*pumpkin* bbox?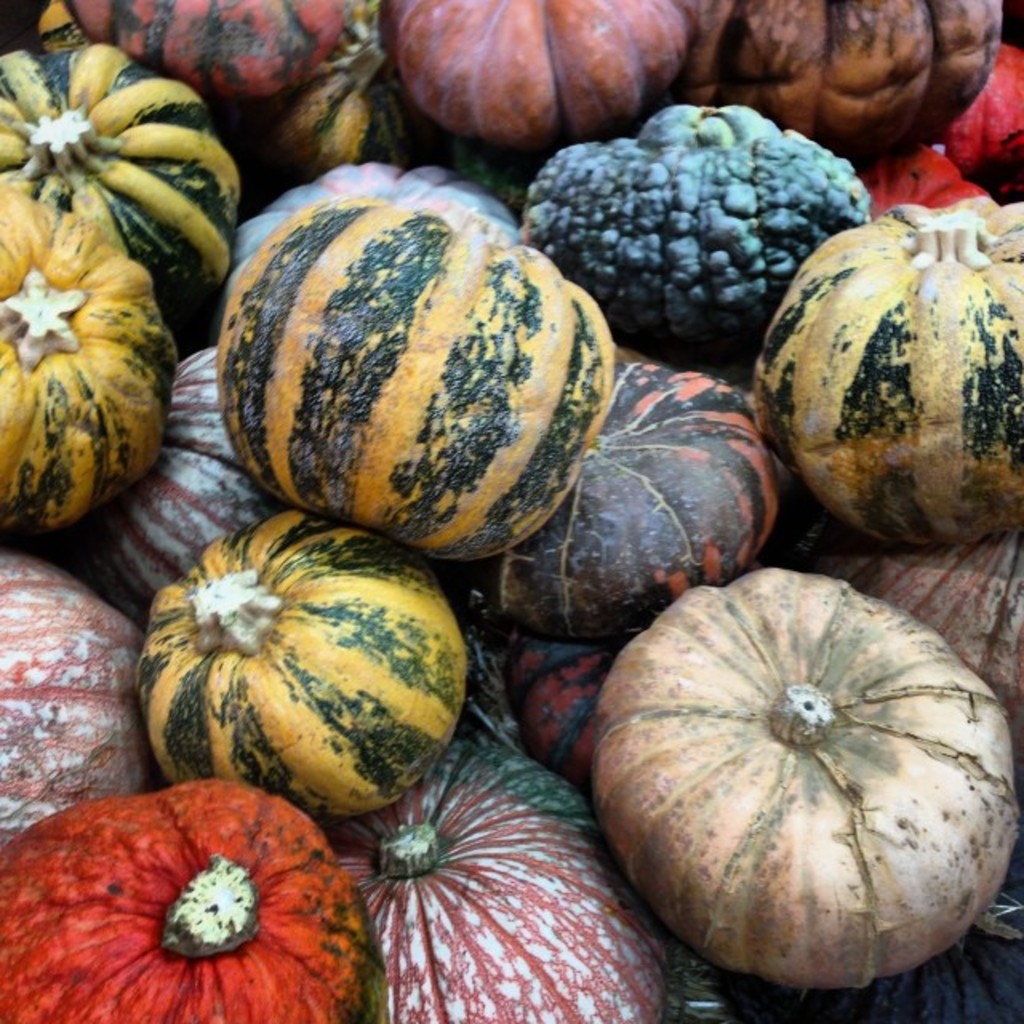
834:534:1022:744
